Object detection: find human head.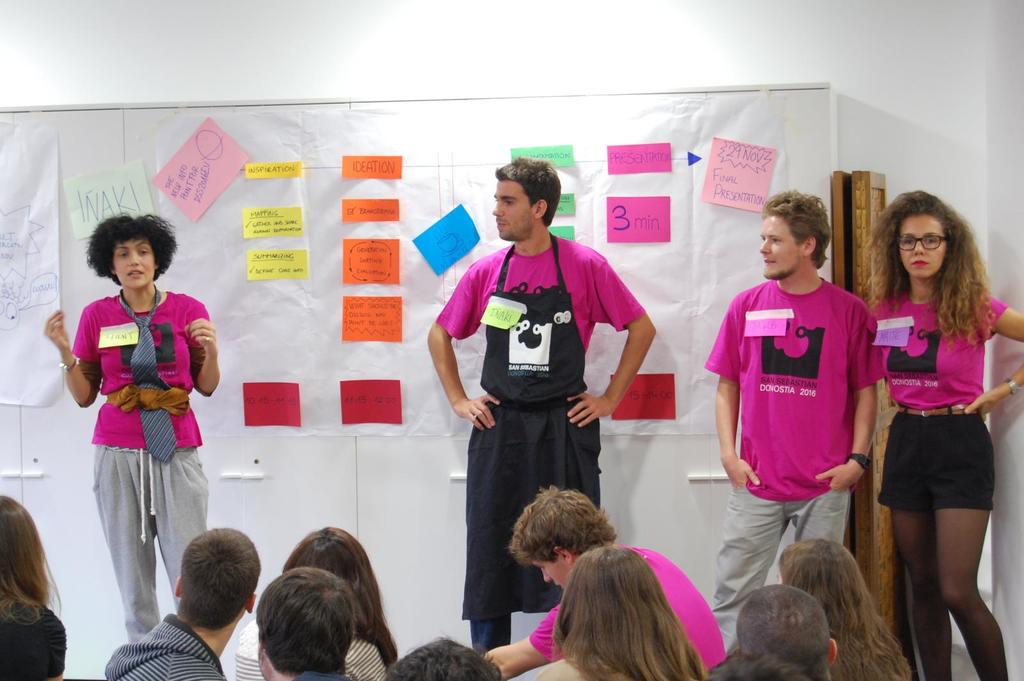
x1=0, y1=491, x2=48, y2=609.
